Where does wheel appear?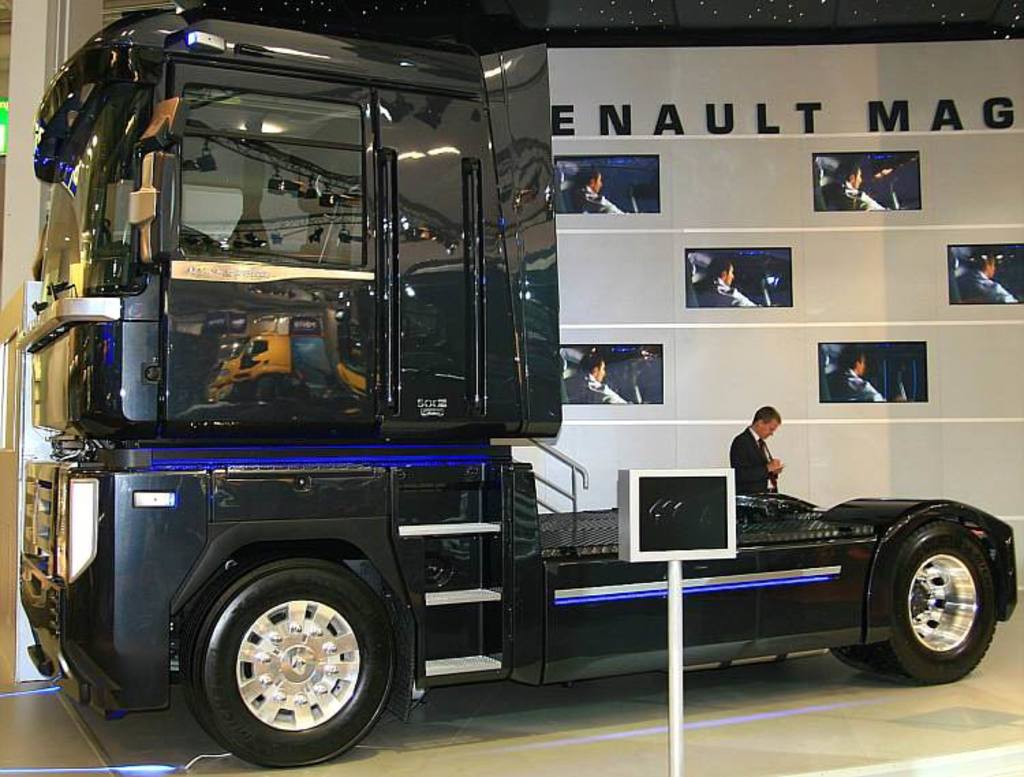
Appears at [176, 575, 393, 748].
